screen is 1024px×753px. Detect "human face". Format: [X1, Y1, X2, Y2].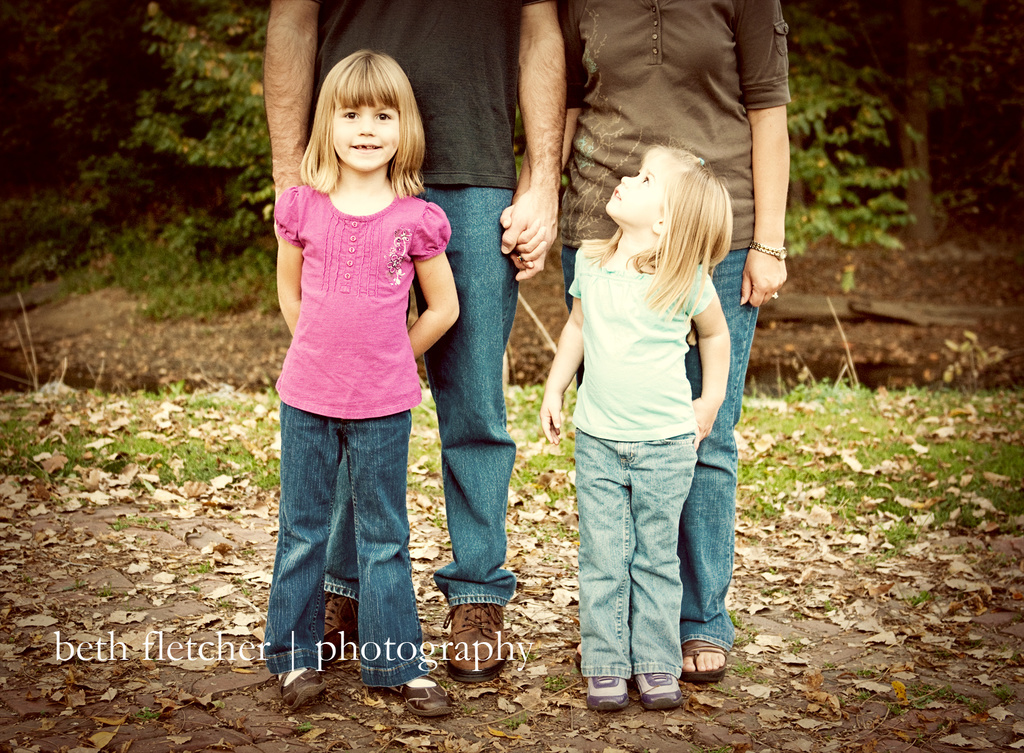
[609, 149, 671, 217].
